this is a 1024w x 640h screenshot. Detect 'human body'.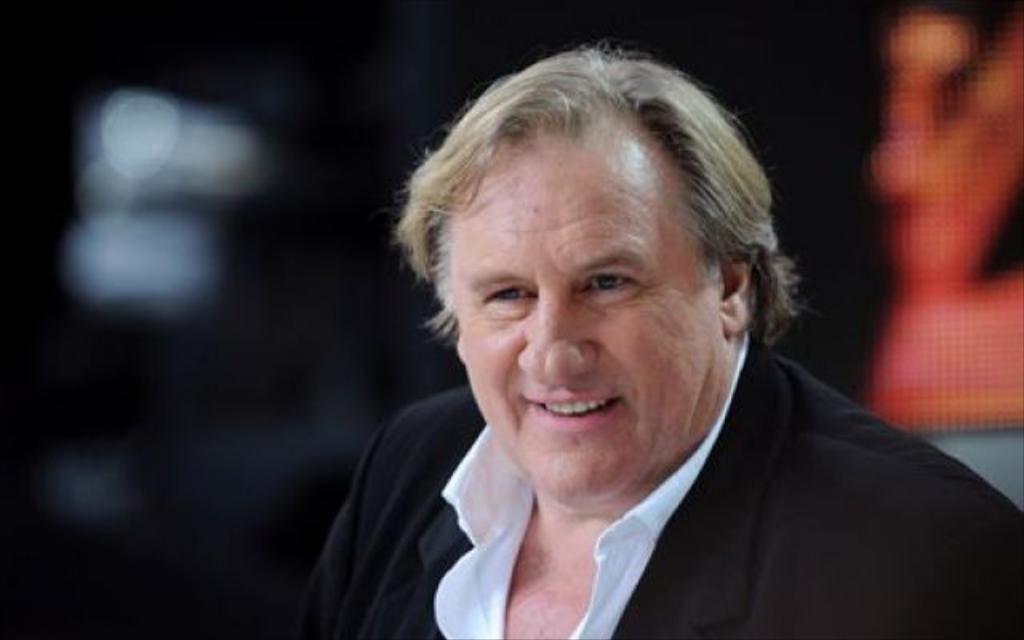
Rect(290, 102, 928, 639).
